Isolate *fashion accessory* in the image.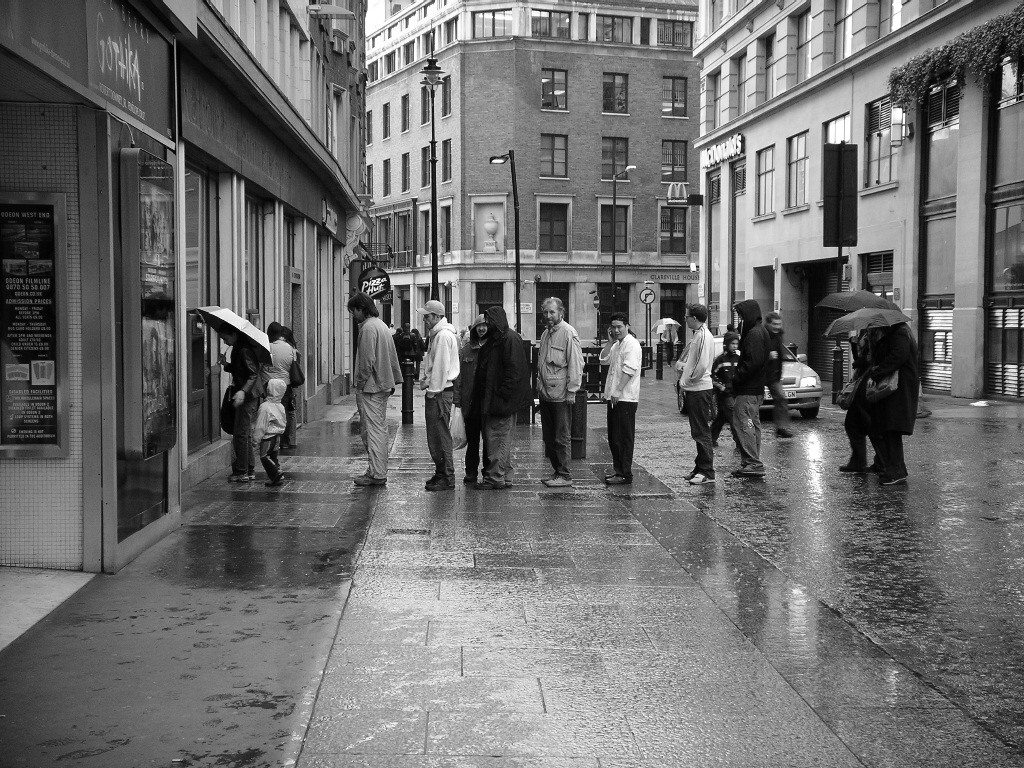
Isolated region: region(543, 480, 574, 482).
